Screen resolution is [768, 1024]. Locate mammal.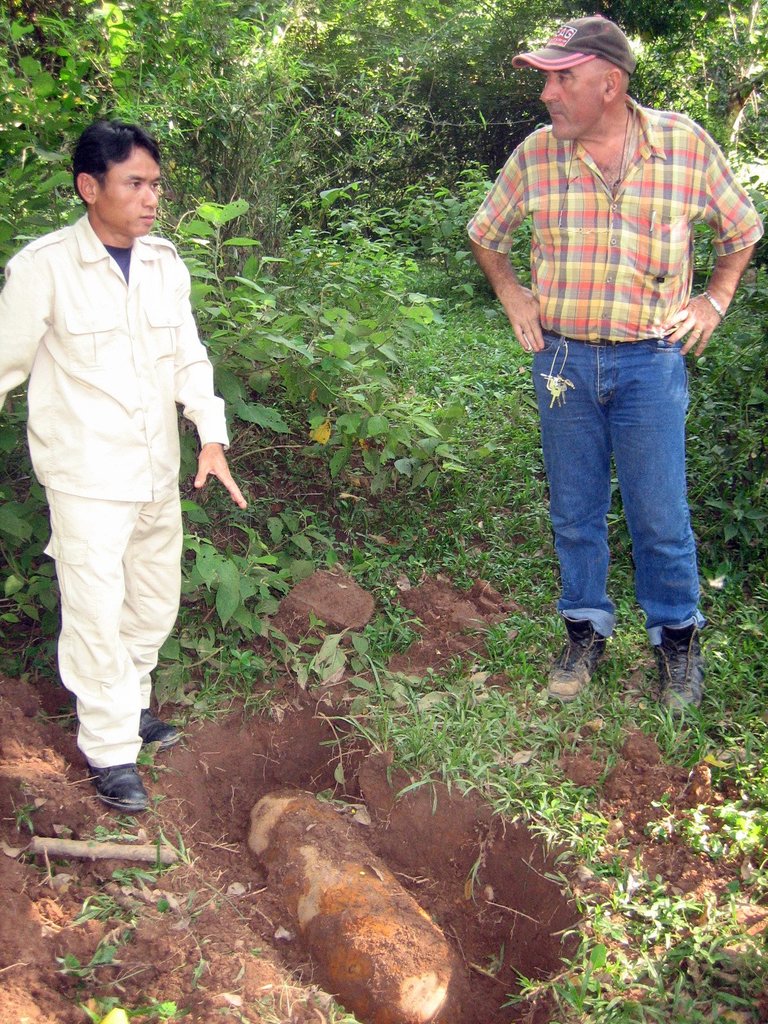
0,118,248,806.
